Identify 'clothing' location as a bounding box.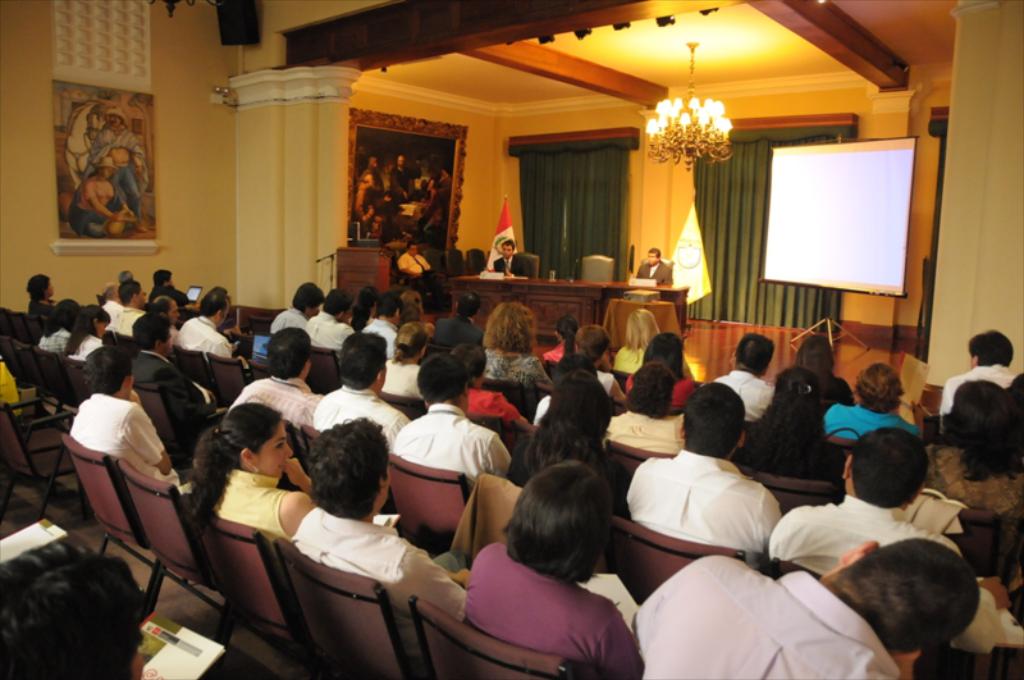
Rect(266, 309, 308, 329).
